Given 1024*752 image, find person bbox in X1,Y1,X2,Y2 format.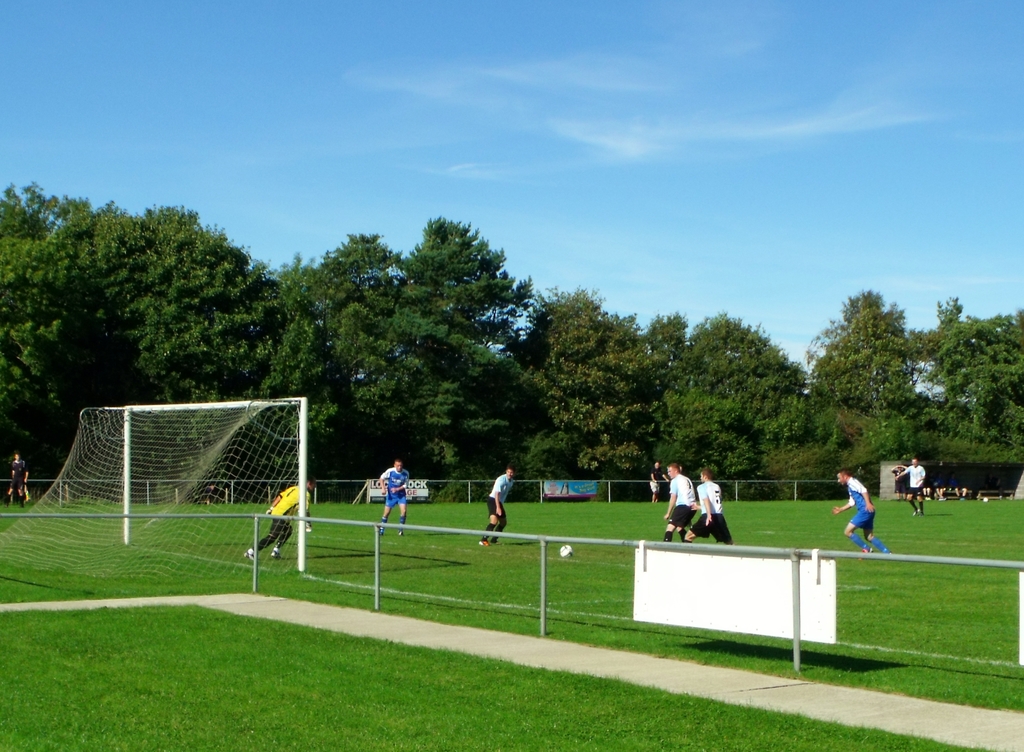
678,469,737,549.
